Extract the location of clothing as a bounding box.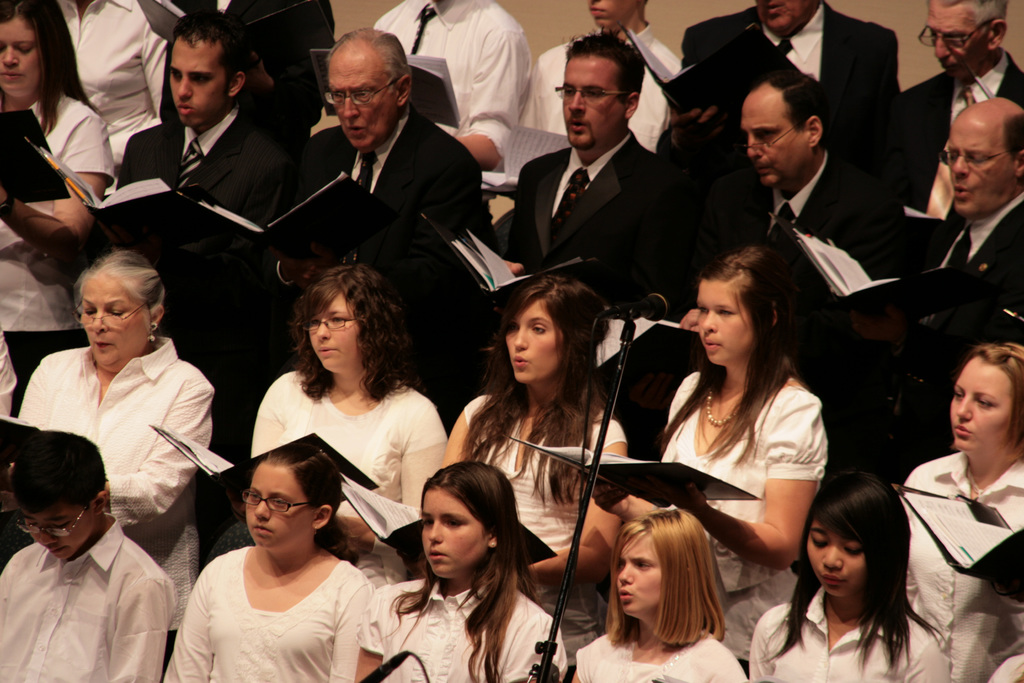
{"left": 10, "top": 325, "right": 221, "bottom": 645}.
